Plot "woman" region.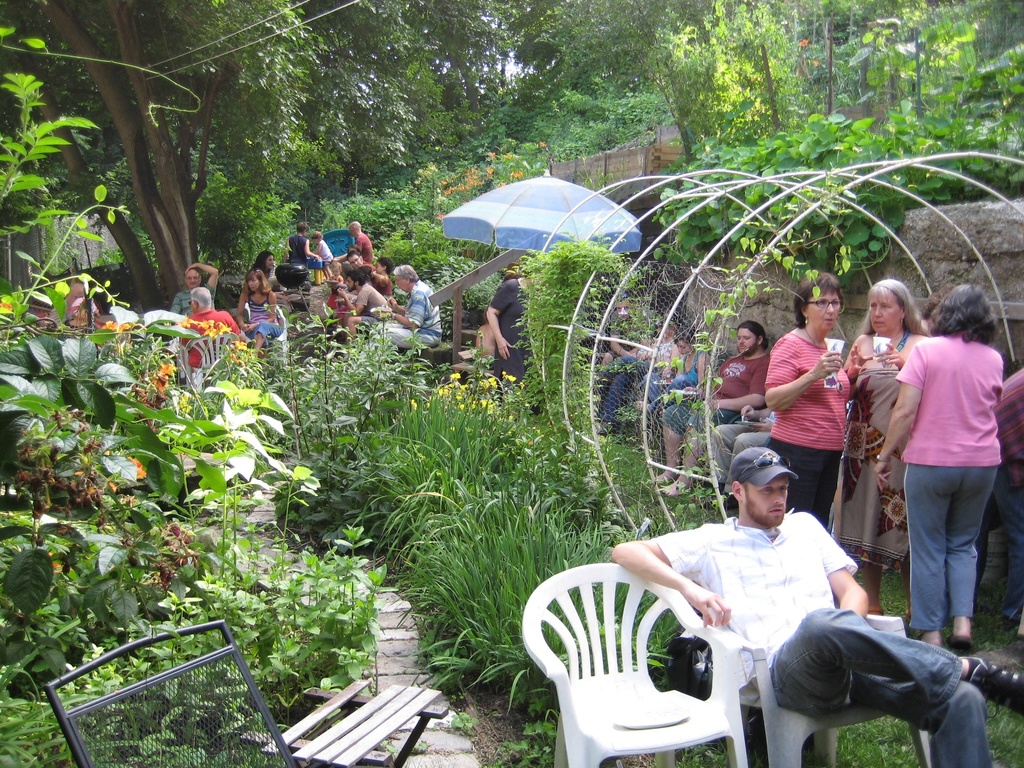
Plotted at box(254, 254, 275, 281).
